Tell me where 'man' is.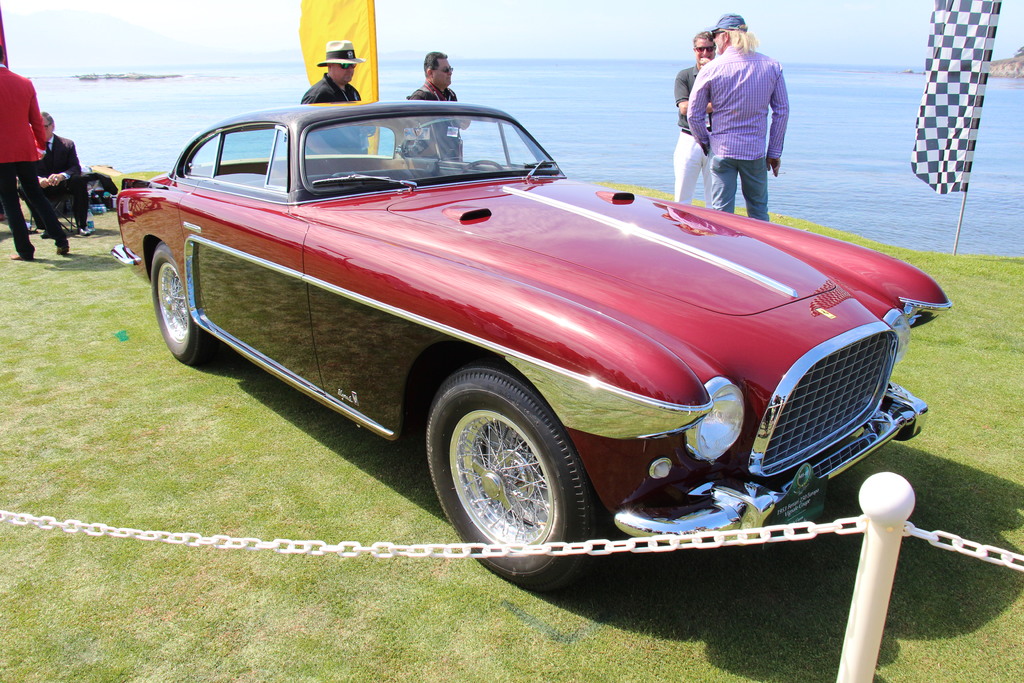
'man' is at rect(668, 28, 719, 204).
